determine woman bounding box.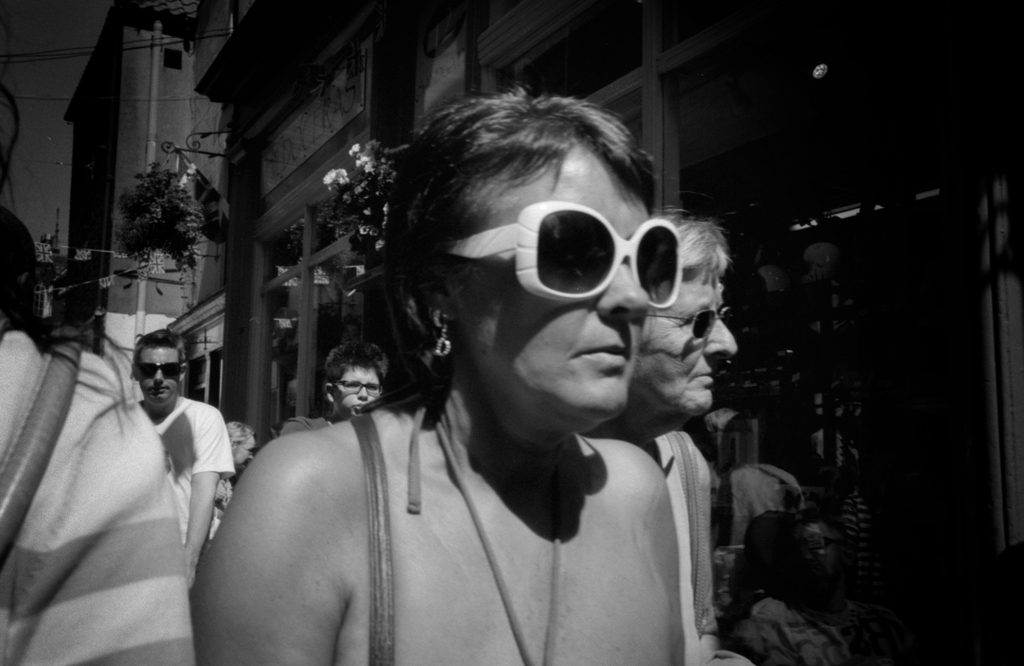
Determined: <box>185,91,699,665</box>.
